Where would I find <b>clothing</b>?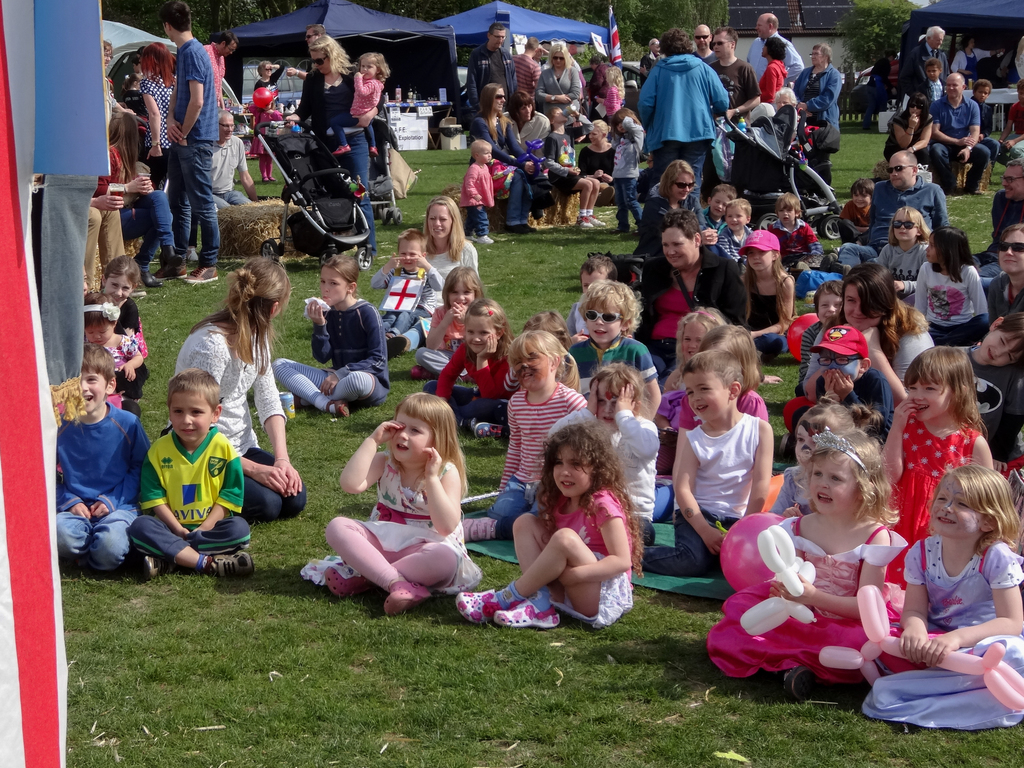
At Rect(298, 444, 483, 588).
